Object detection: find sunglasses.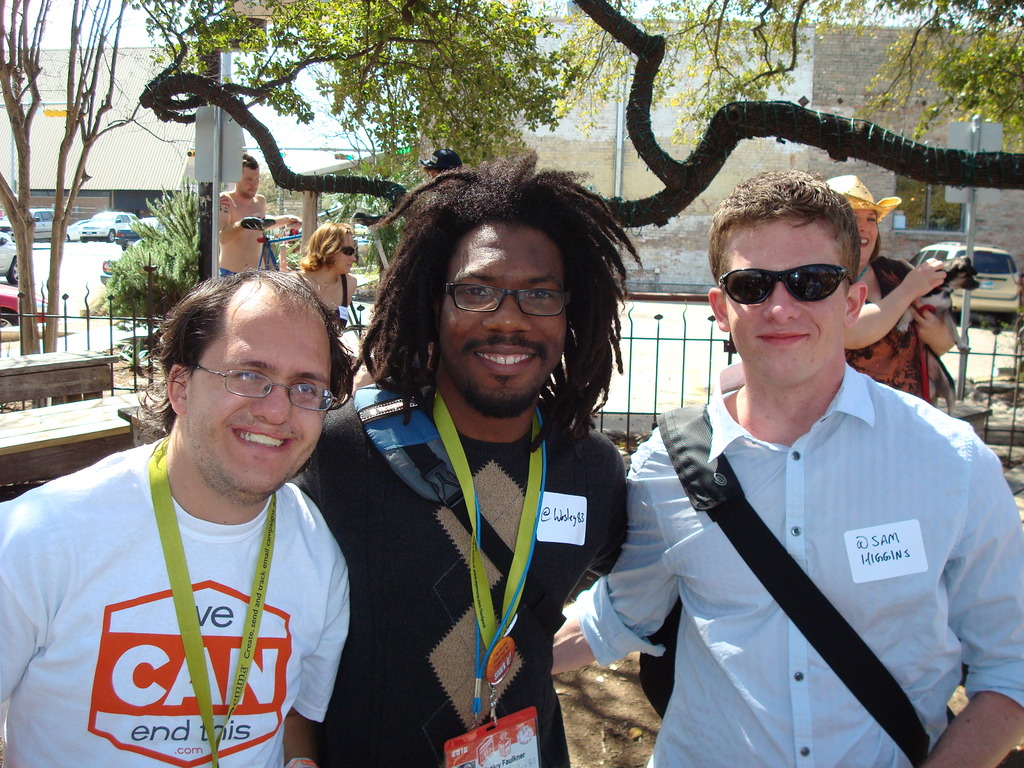
[715, 263, 854, 304].
